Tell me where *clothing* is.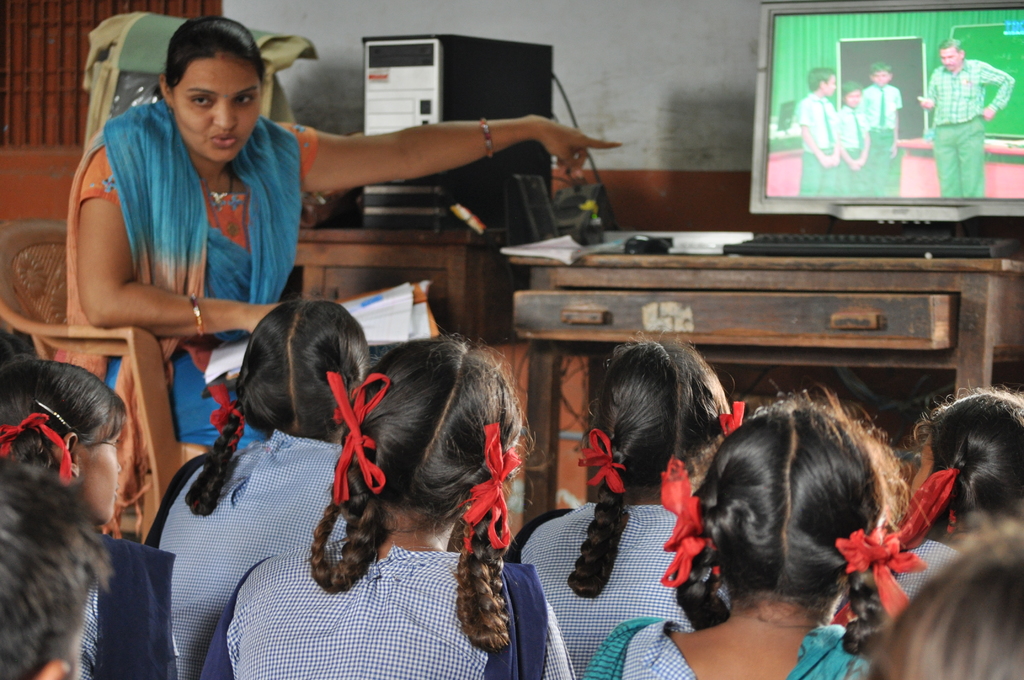
*clothing* is at (x1=799, y1=93, x2=841, y2=198).
